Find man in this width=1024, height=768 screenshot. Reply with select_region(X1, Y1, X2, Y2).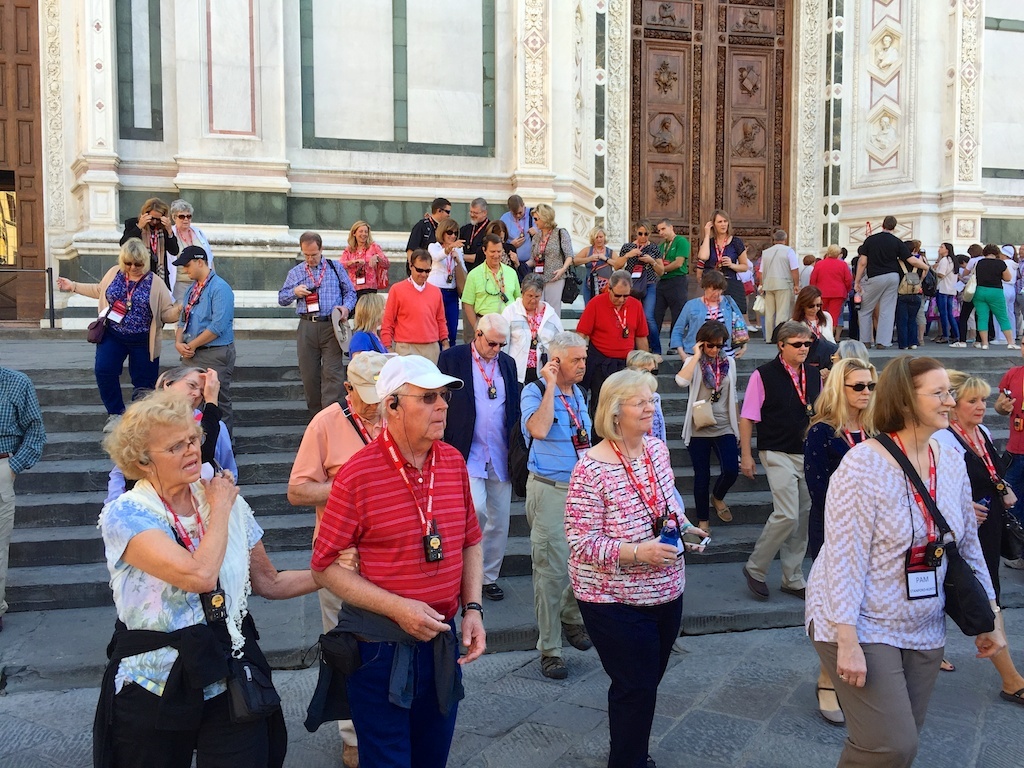
select_region(516, 331, 597, 676).
